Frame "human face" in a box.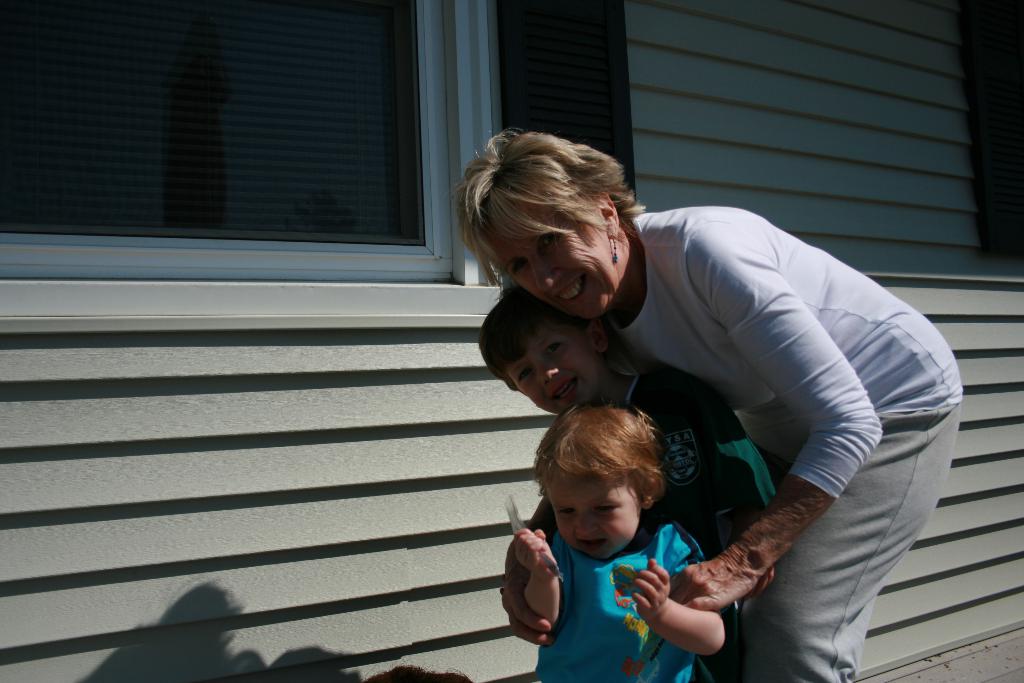
[left=486, top=217, right=614, bottom=315].
